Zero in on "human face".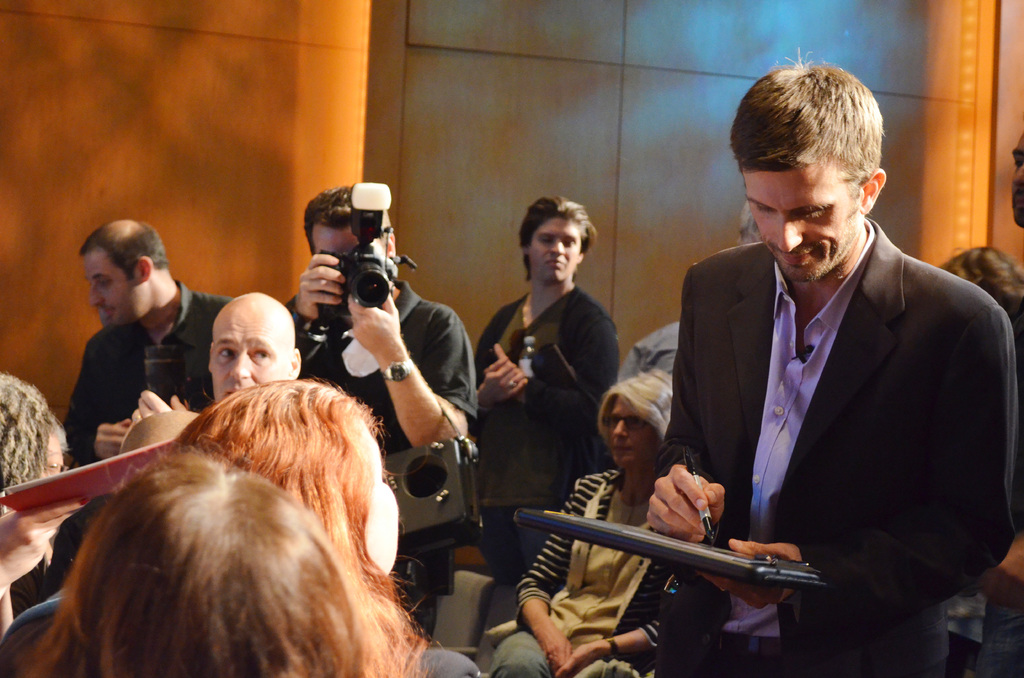
Zeroed in: l=741, t=172, r=860, b=281.
